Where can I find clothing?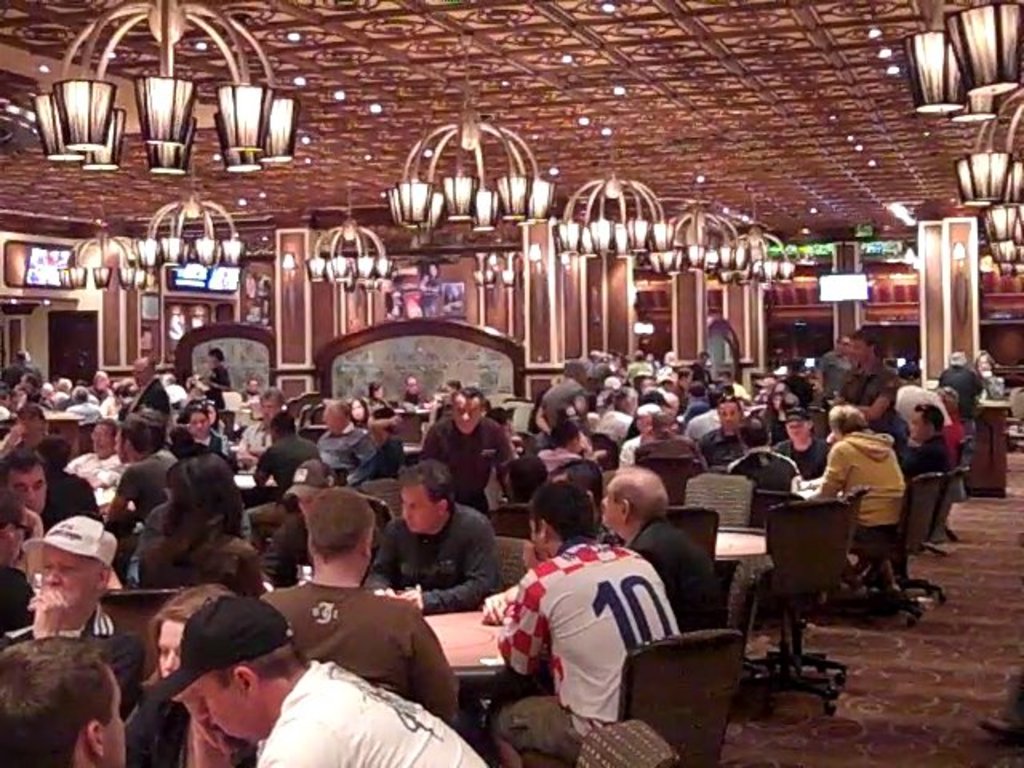
You can find it at l=362, t=494, r=510, b=629.
